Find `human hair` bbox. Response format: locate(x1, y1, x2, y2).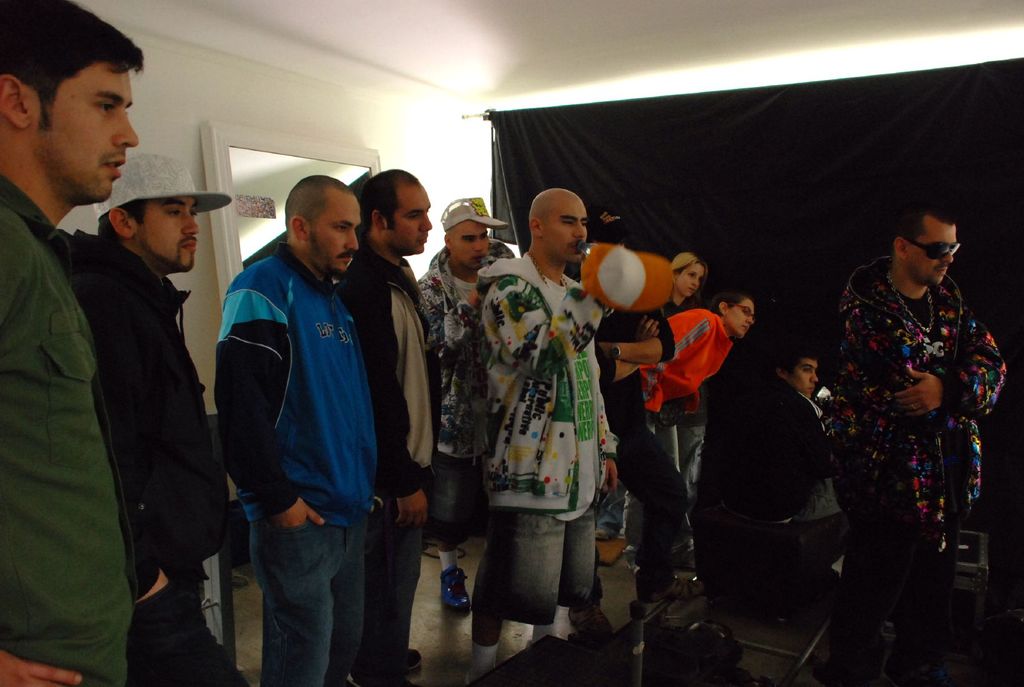
locate(892, 205, 959, 248).
